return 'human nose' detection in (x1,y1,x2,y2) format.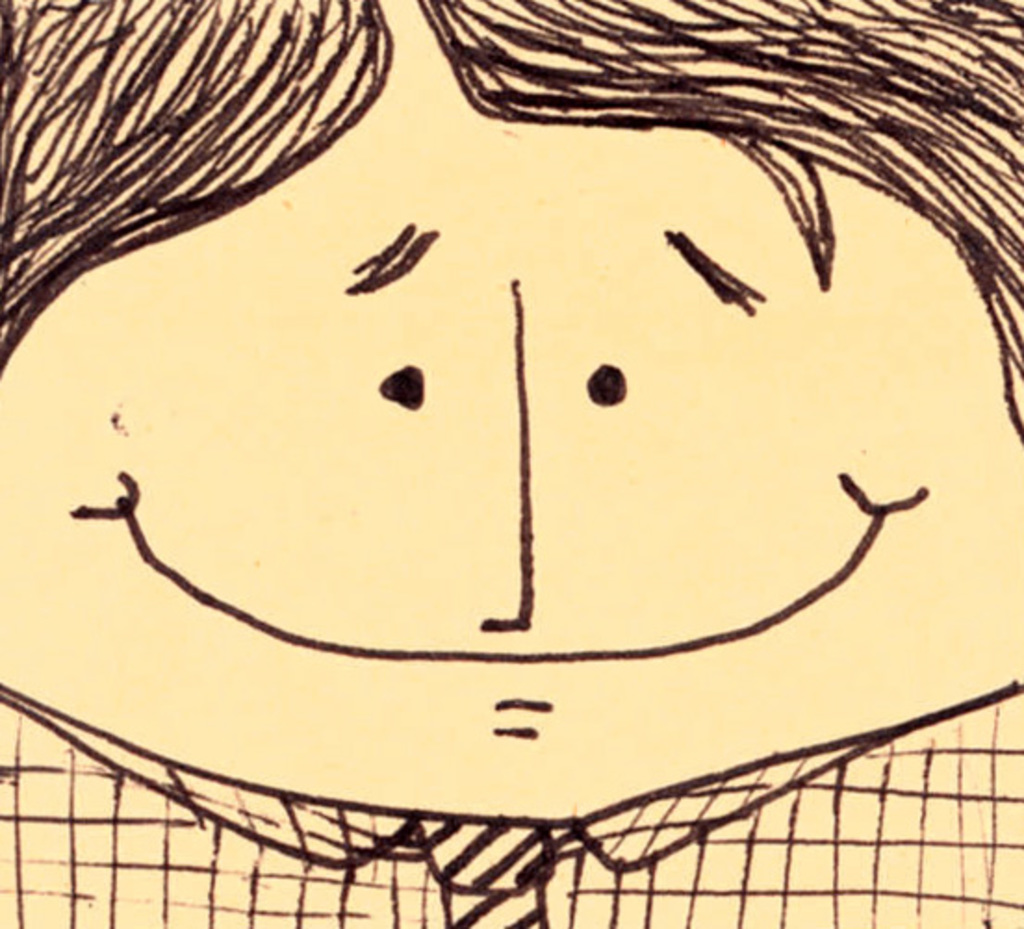
(462,271,534,640).
